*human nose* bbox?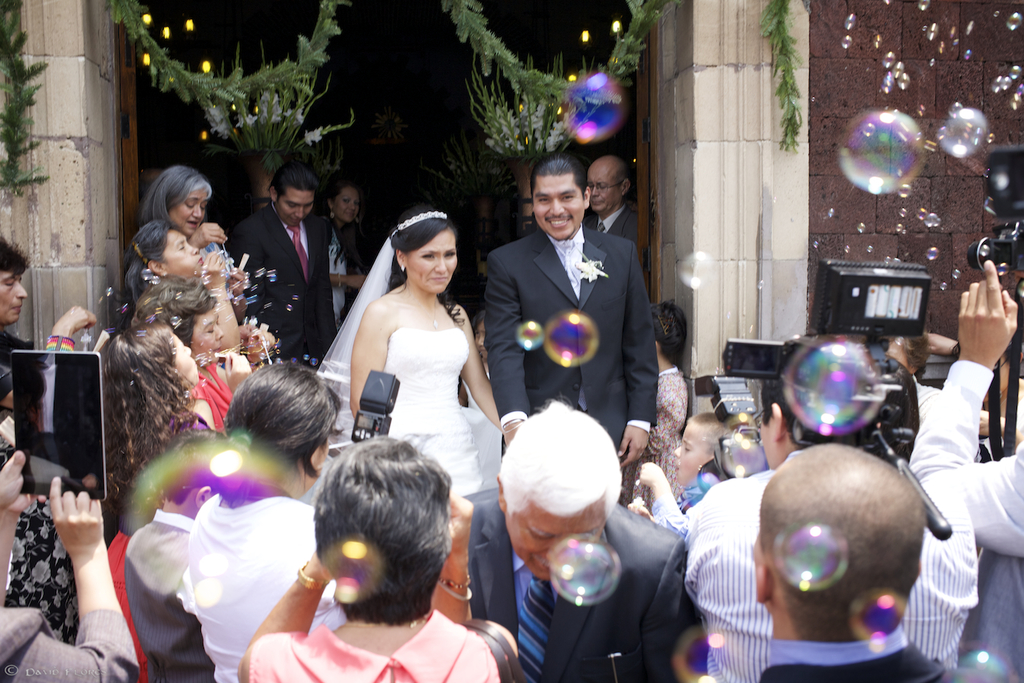
Rect(294, 207, 303, 219)
